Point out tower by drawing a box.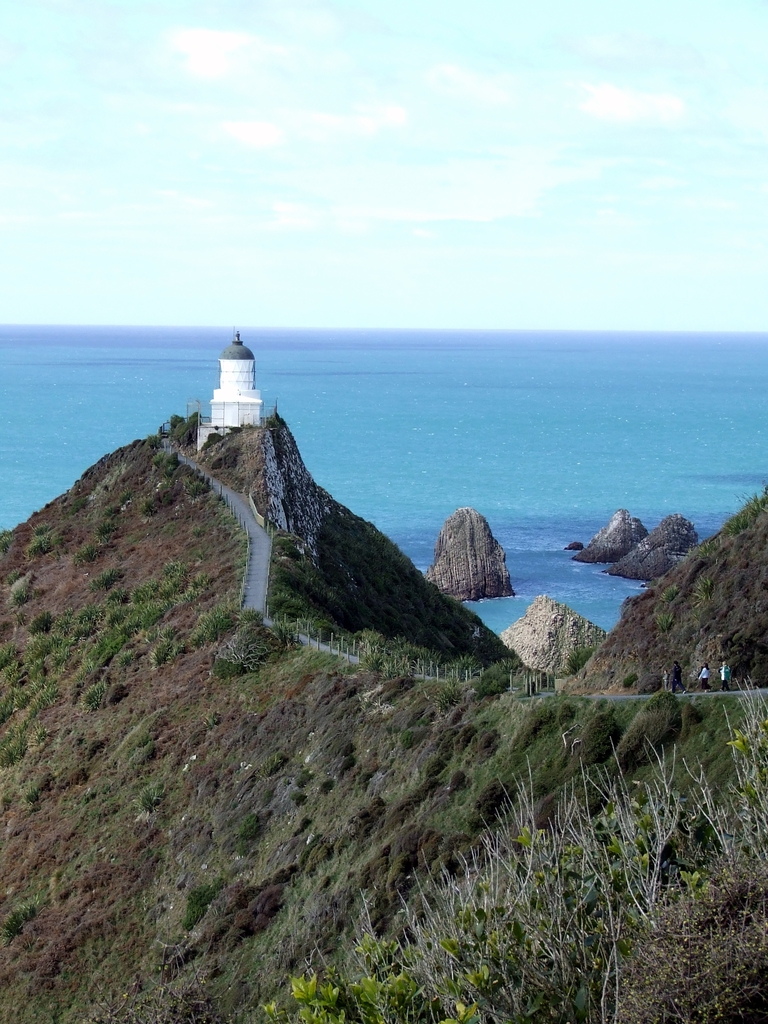
pyautogui.locateOnScreen(212, 329, 285, 436).
